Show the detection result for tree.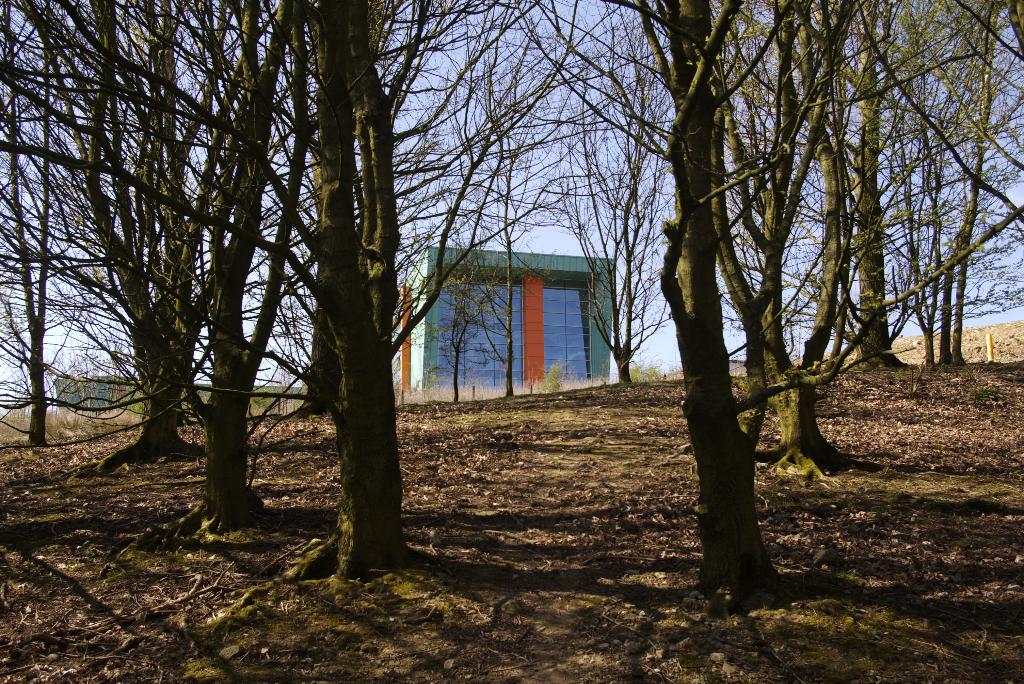
(1,0,236,475).
